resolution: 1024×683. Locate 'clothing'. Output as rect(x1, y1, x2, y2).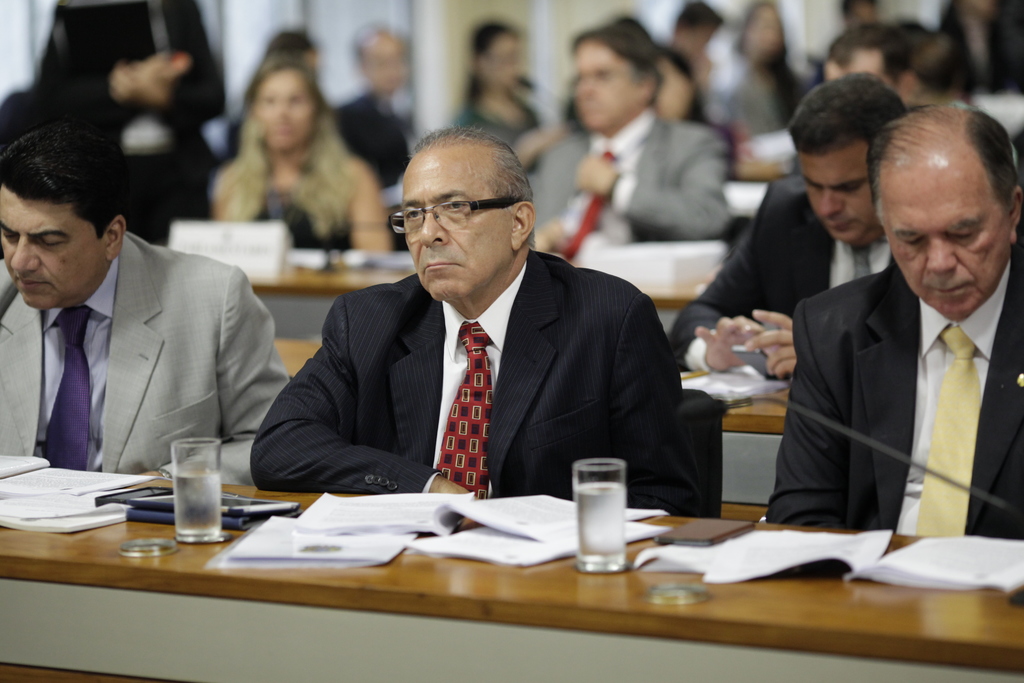
rect(42, 4, 234, 242).
